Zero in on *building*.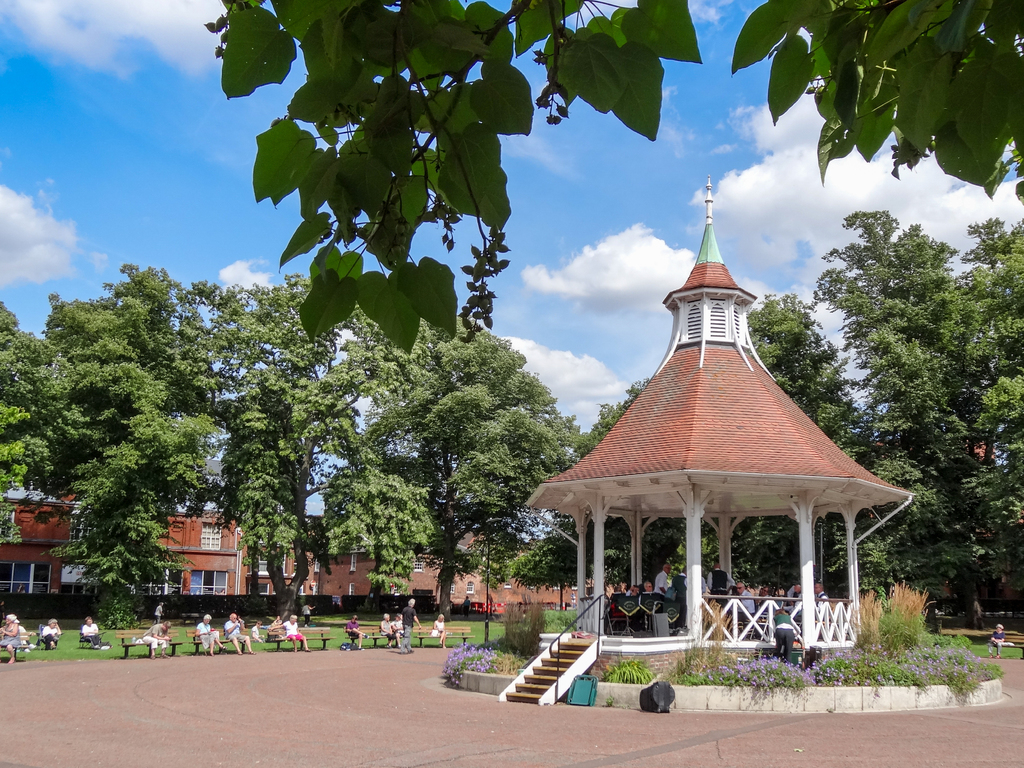
Zeroed in: 317/531/618/610.
